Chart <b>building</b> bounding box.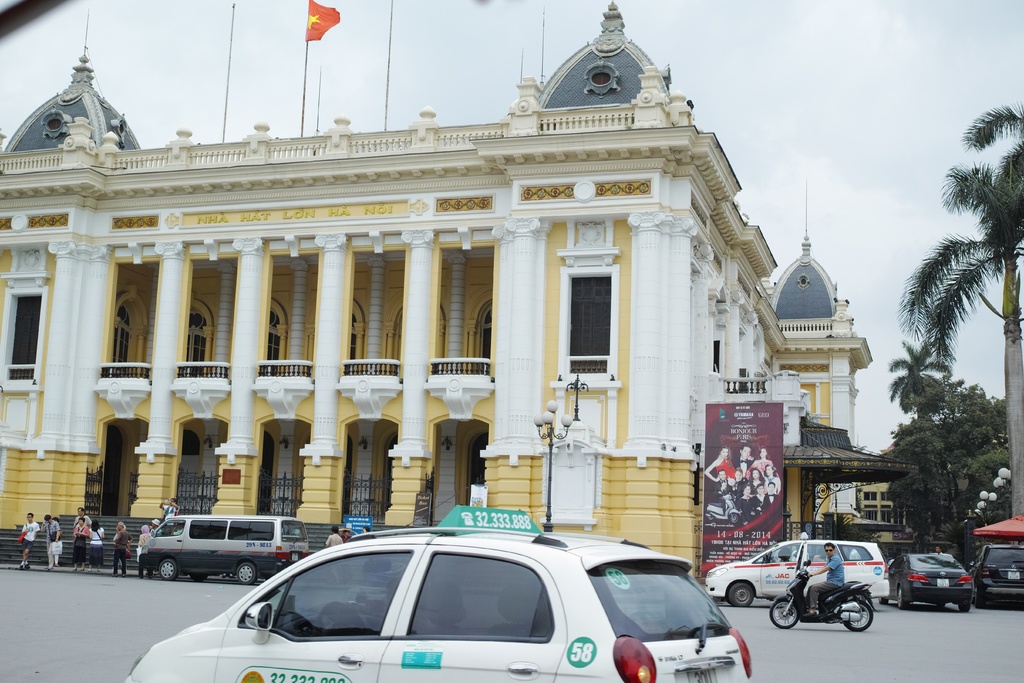
Charted: bbox=[858, 481, 893, 525].
